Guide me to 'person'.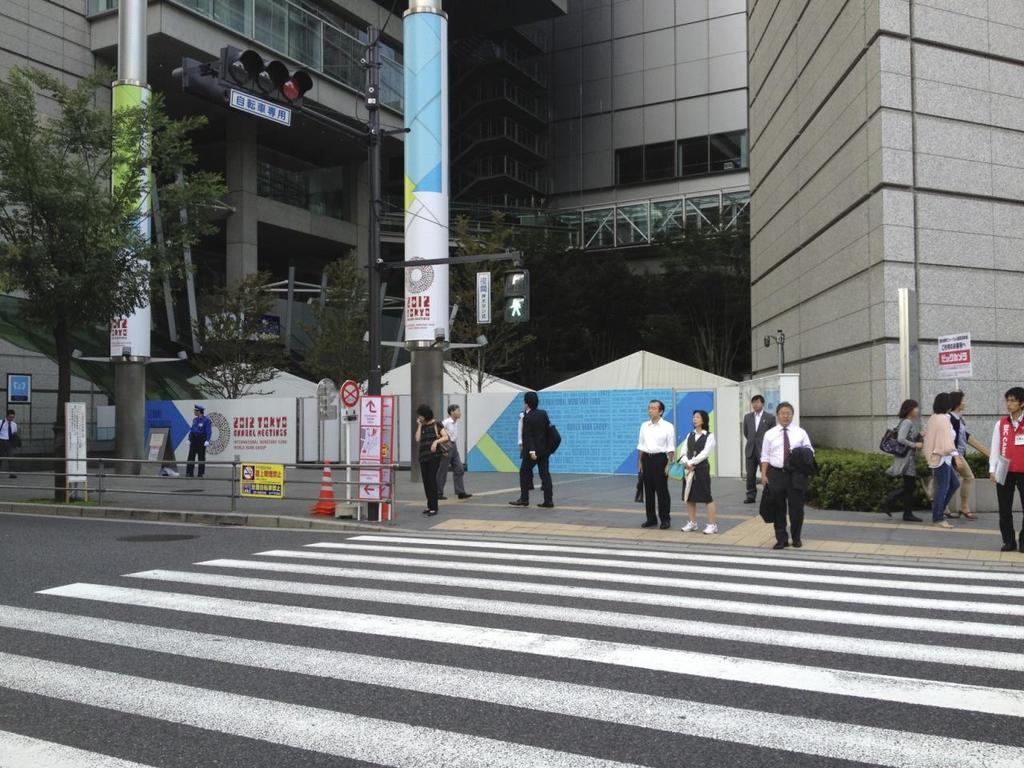
Guidance: BBox(759, 401, 815, 549).
